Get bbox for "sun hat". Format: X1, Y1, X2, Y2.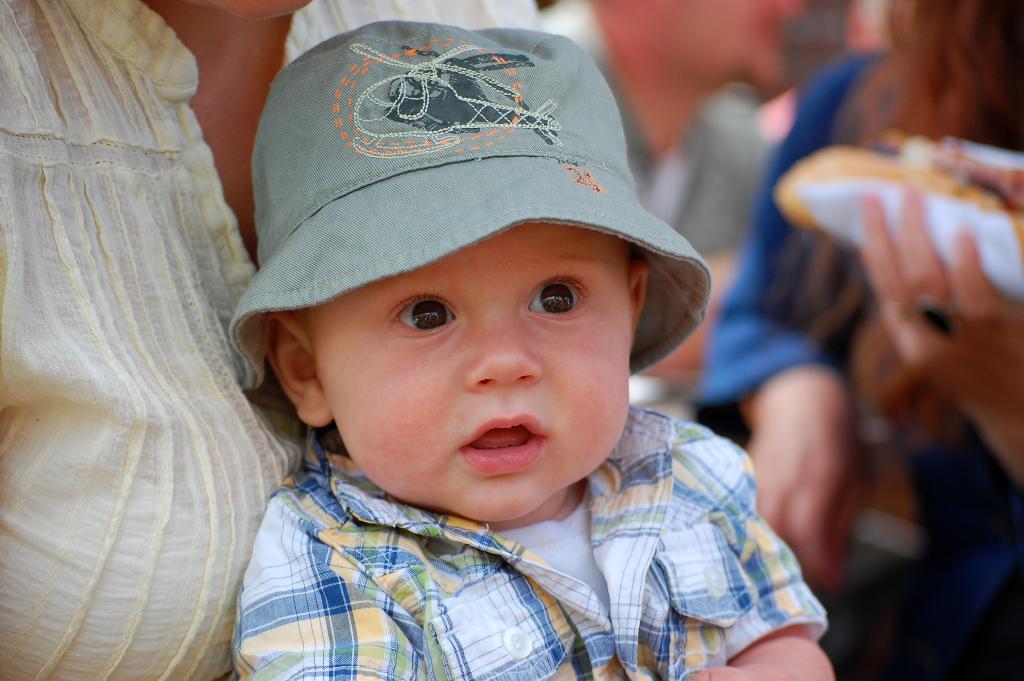
224, 10, 720, 393.
